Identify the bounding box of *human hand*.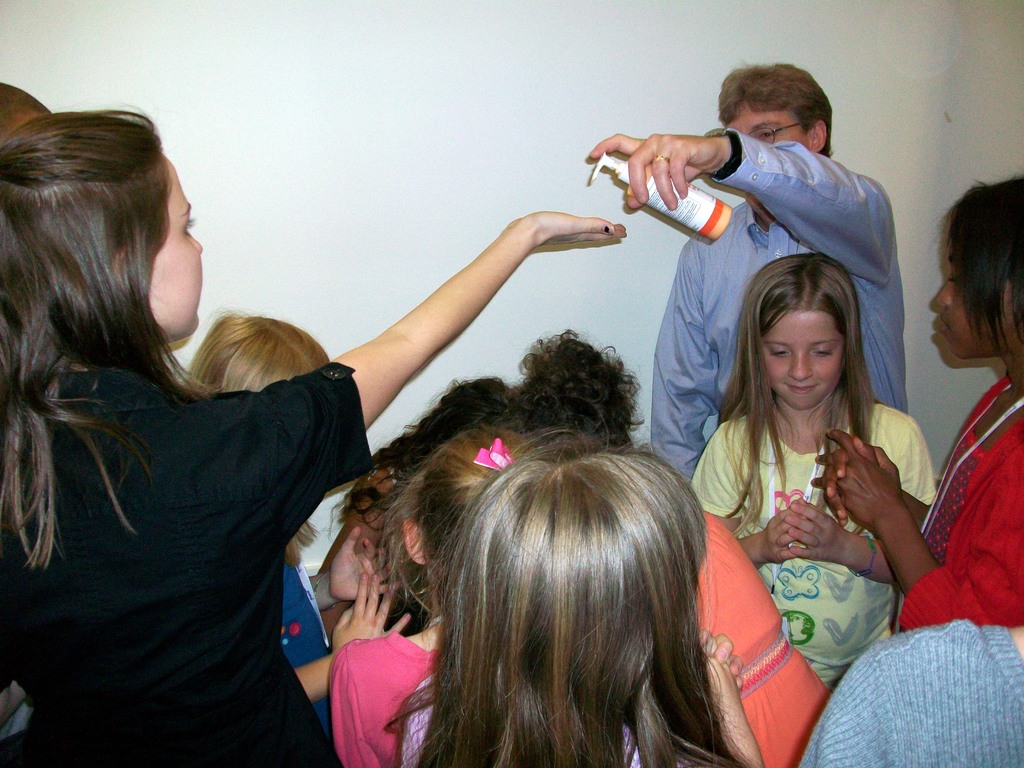
[left=322, top=524, right=412, bottom=604].
